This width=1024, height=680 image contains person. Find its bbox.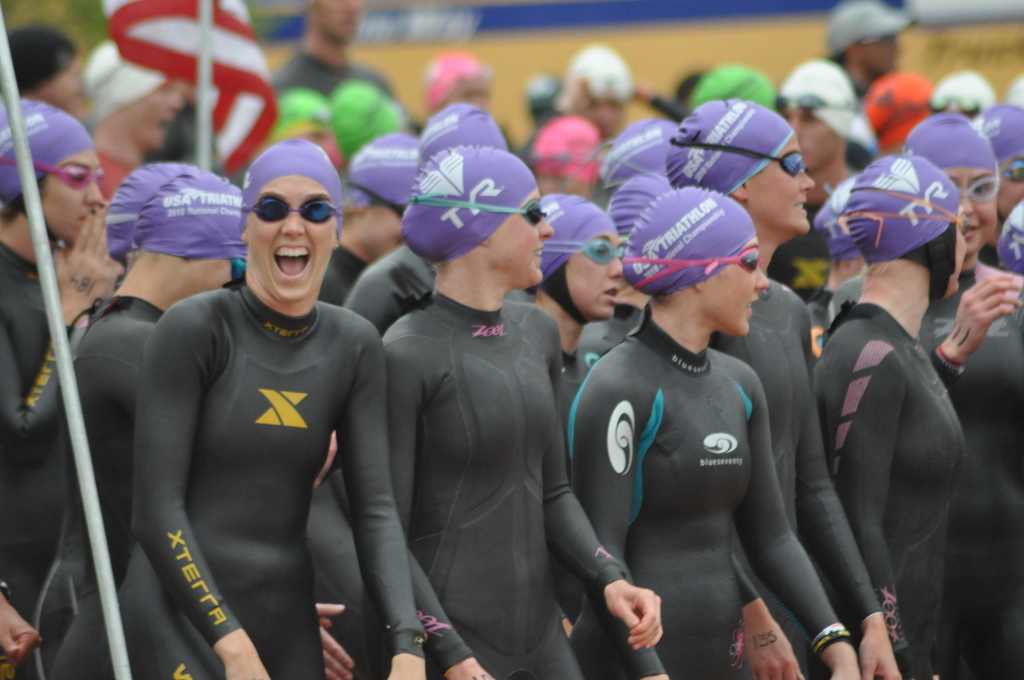
(117,138,426,679).
